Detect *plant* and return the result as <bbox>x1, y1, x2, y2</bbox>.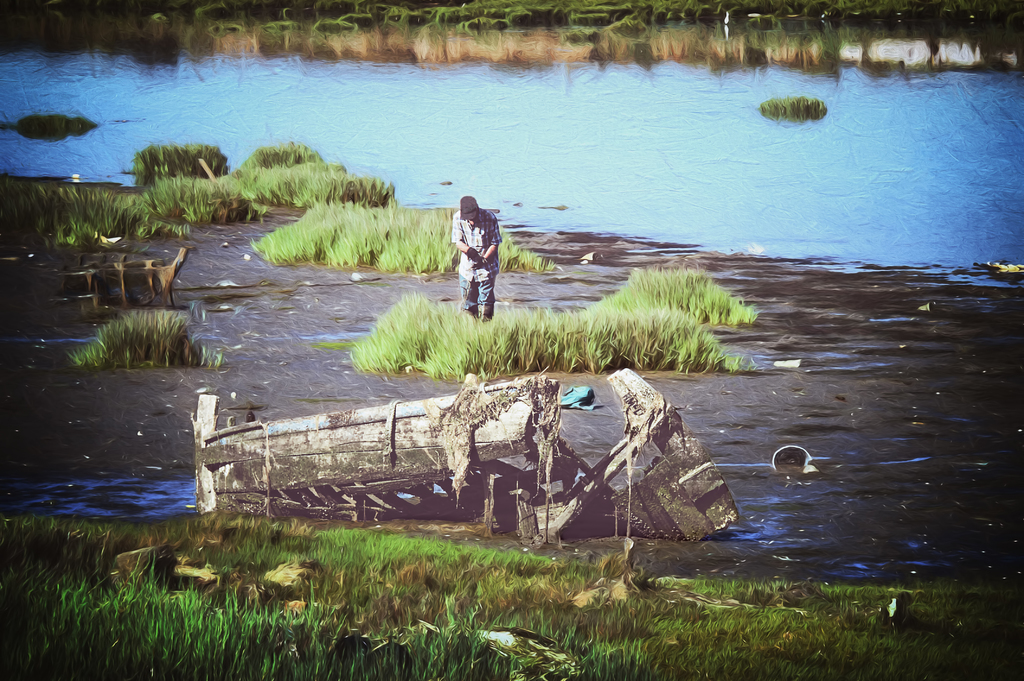
<bbox>751, 93, 839, 121</bbox>.
